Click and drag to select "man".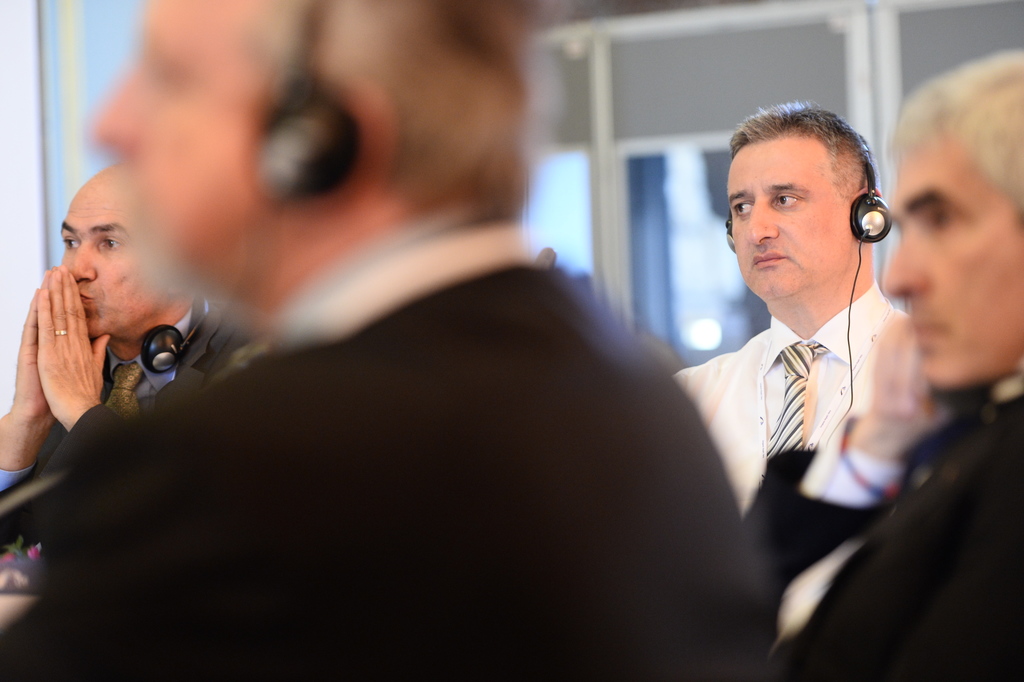
Selection: Rect(0, 162, 263, 504).
